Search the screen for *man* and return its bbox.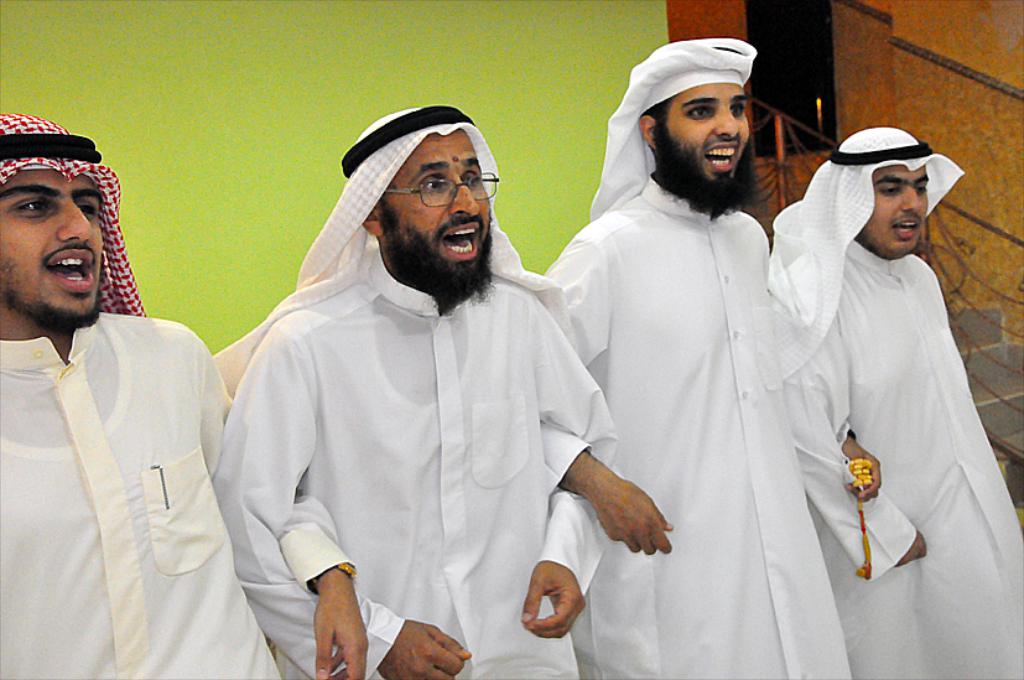
Found: 0,109,368,679.
